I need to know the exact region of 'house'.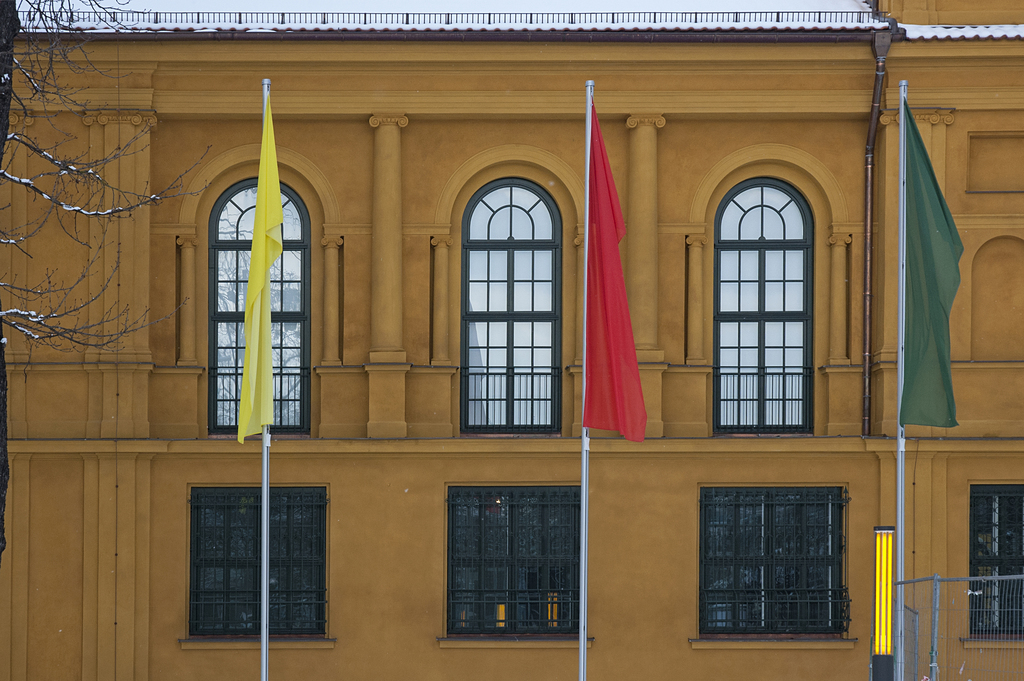
Region: select_region(0, 0, 1023, 680).
